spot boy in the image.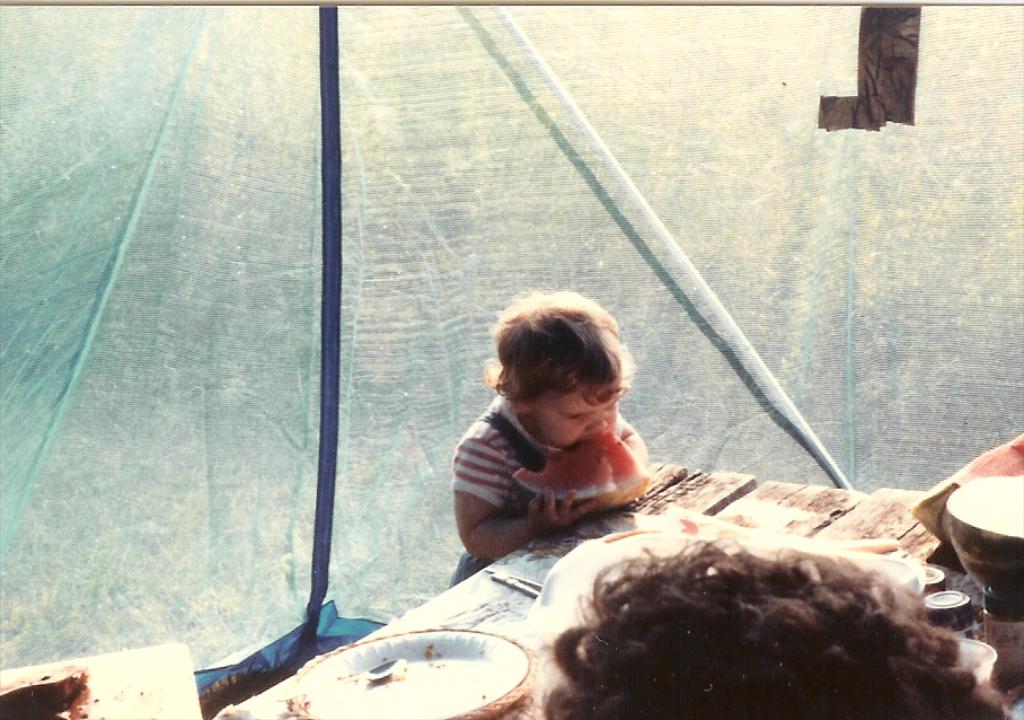
boy found at pyautogui.locateOnScreen(447, 284, 646, 586).
